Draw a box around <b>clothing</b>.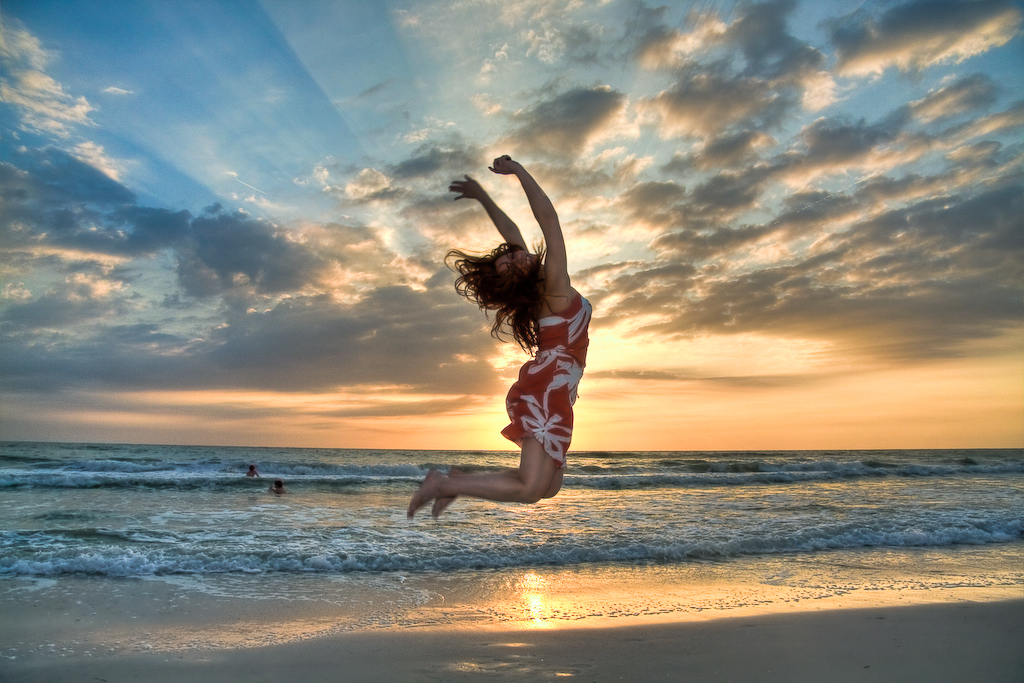
[x1=429, y1=218, x2=596, y2=482].
